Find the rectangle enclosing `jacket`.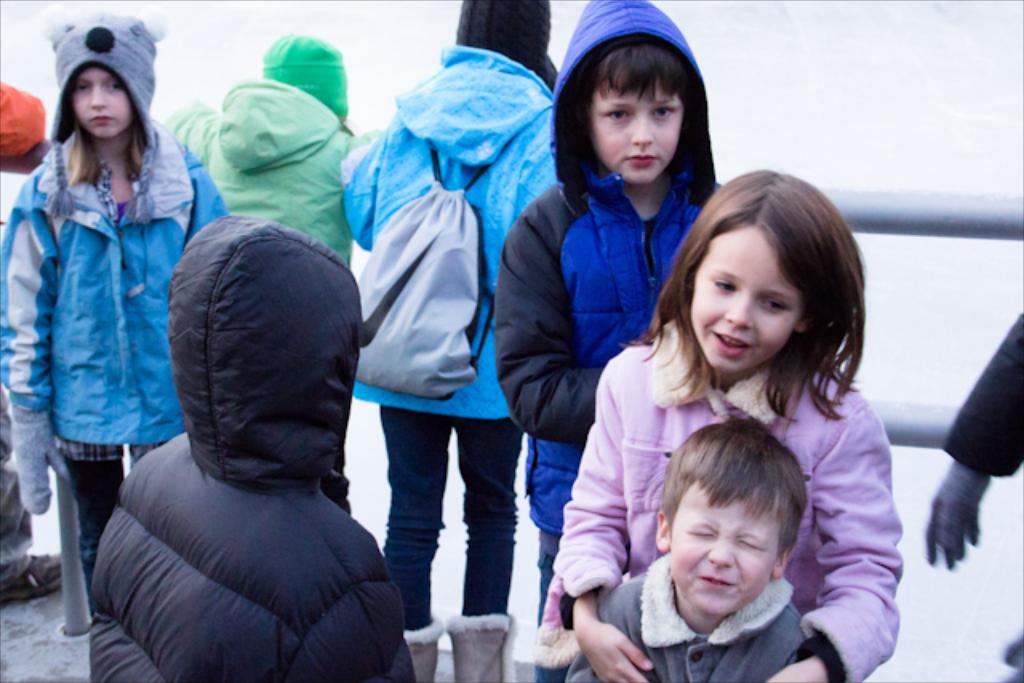
[80, 210, 421, 681].
